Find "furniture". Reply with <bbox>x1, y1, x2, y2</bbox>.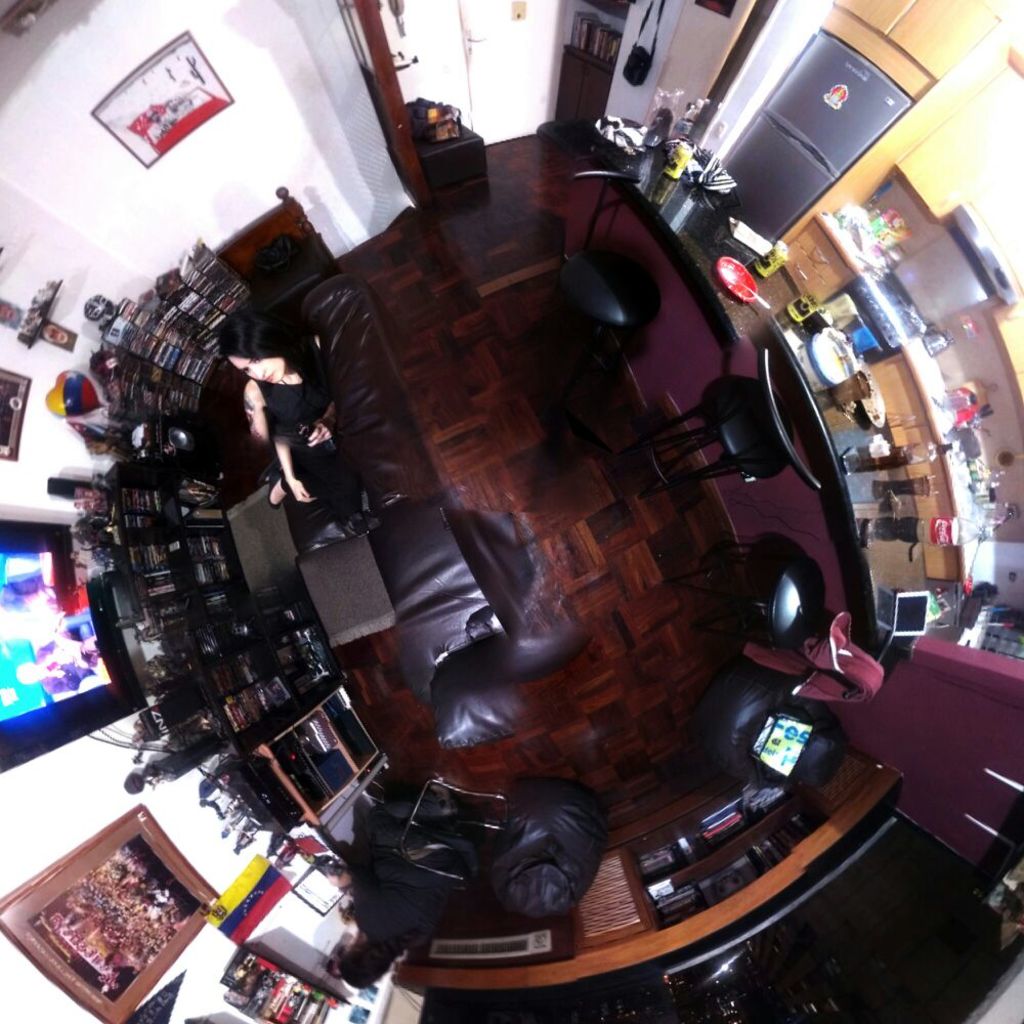
<bbox>555, 42, 616, 129</bbox>.
